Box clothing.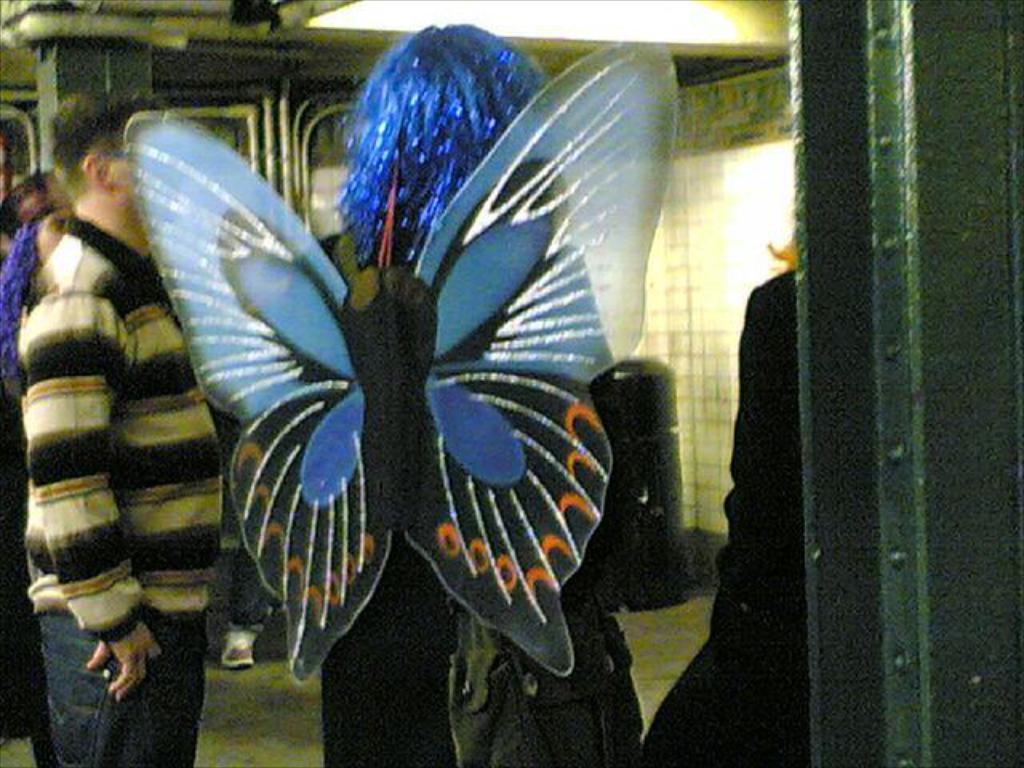
pyautogui.locateOnScreen(314, 232, 579, 766).
